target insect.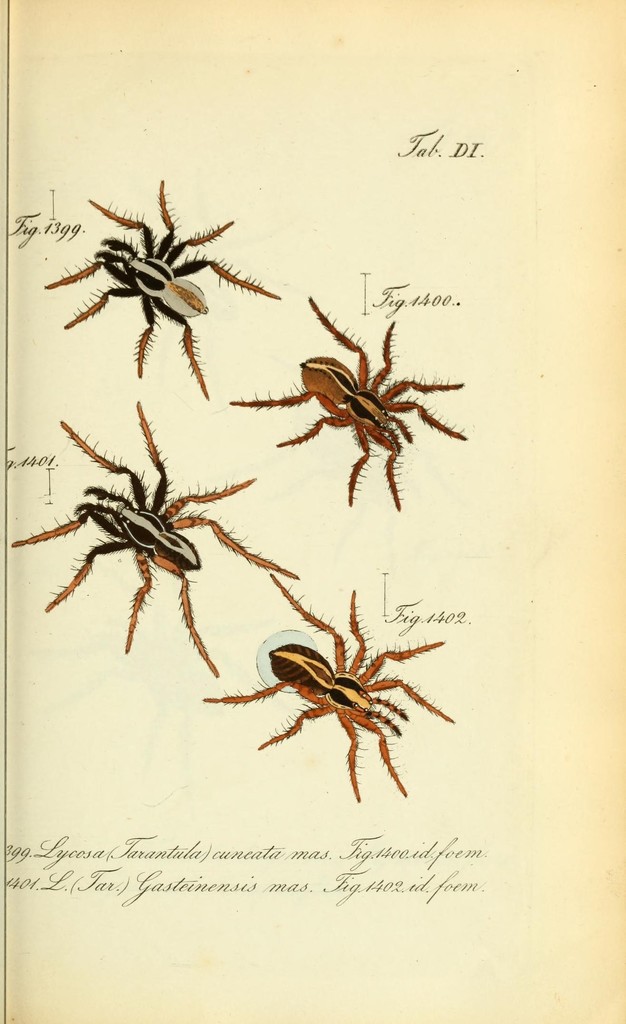
Target region: bbox=[229, 295, 474, 517].
